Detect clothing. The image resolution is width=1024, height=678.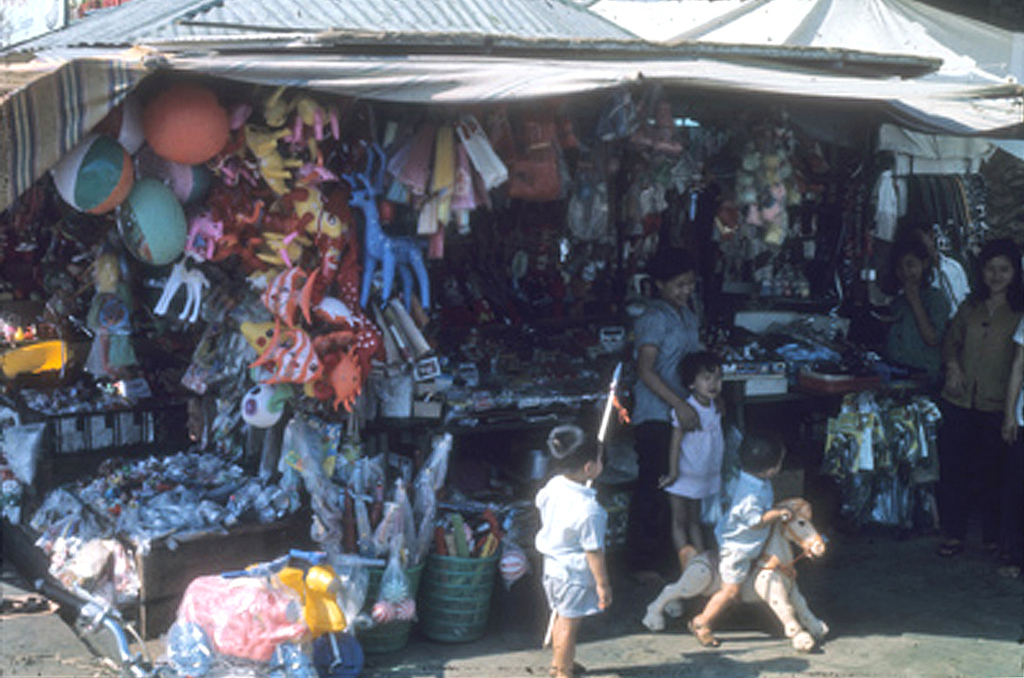
698:466:777:586.
